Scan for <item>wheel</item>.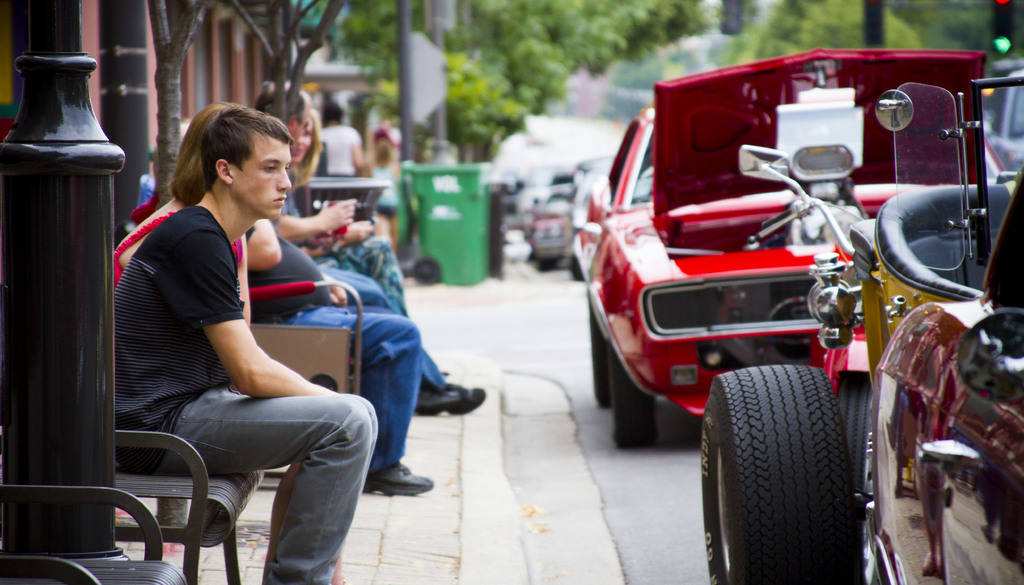
Scan result: {"x1": 416, "y1": 256, "x2": 441, "y2": 287}.
